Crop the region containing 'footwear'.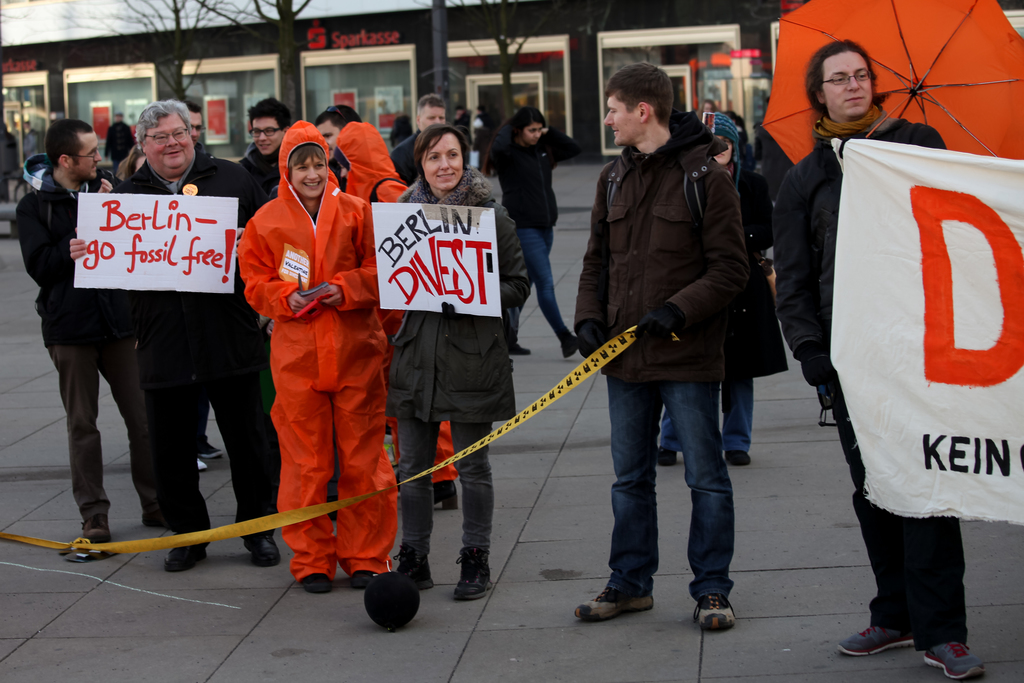
Crop region: left=559, top=333, right=582, bottom=362.
